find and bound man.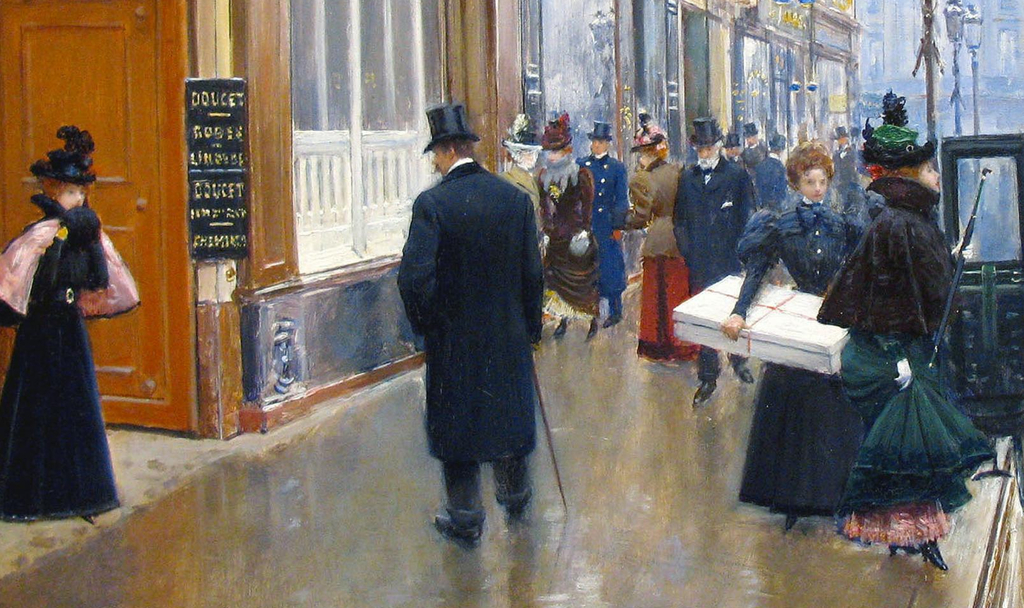
Bound: [392,106,567,548].
